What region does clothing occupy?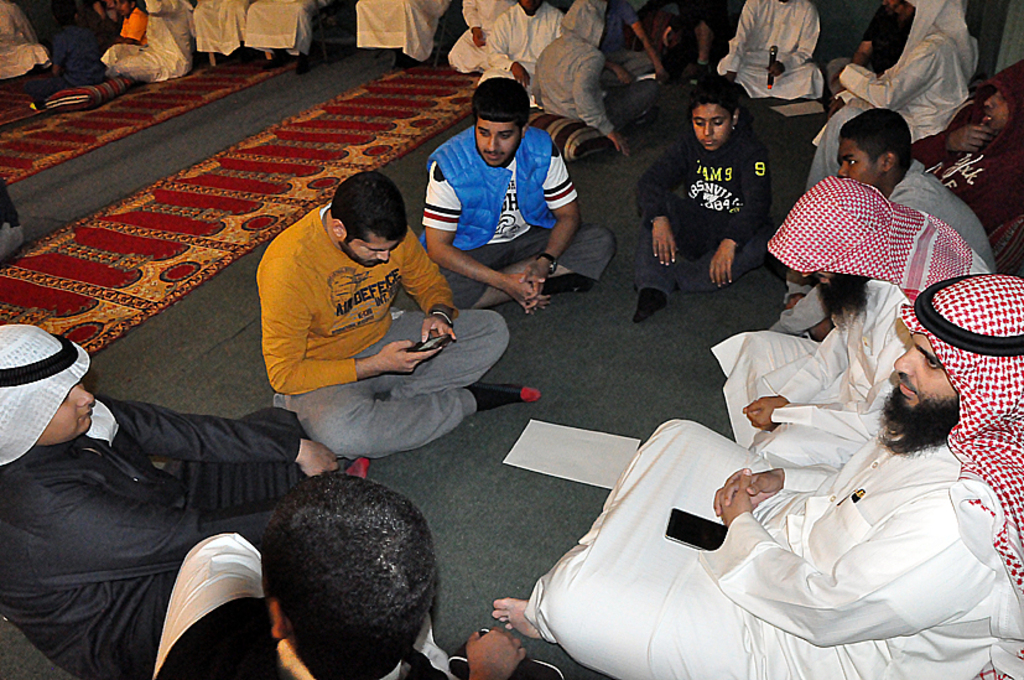
pyautogui.locateOnScreen(0, 393, 302, 679).
